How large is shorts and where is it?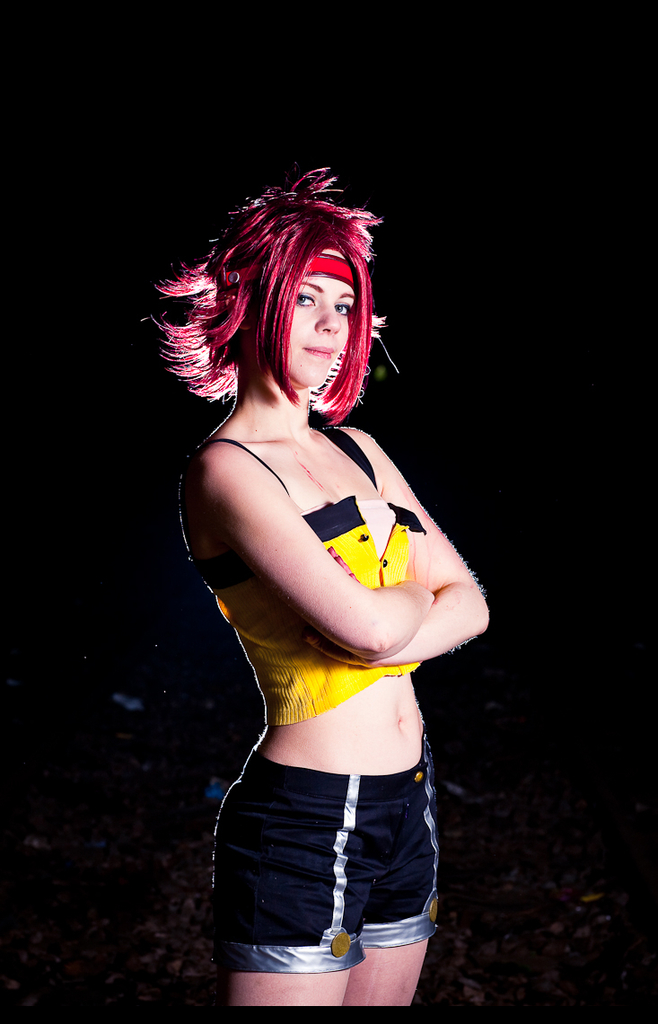
Bounding box: x1=228 y1=766 x2=437 y2=968.
